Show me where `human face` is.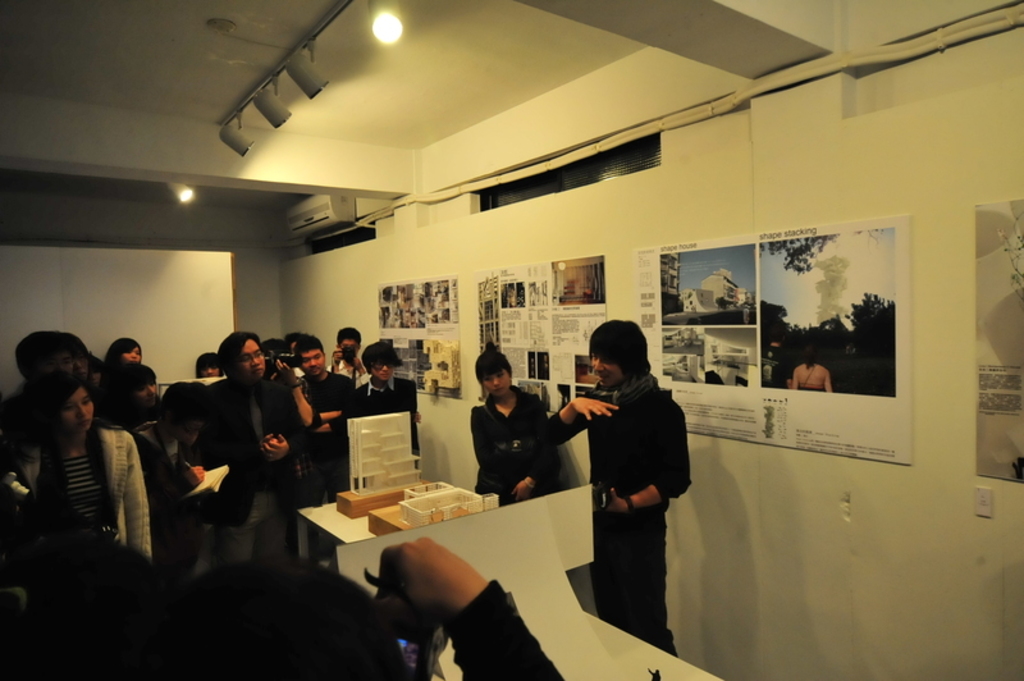
`human face` is at locate(35, 351, 72, 373).
